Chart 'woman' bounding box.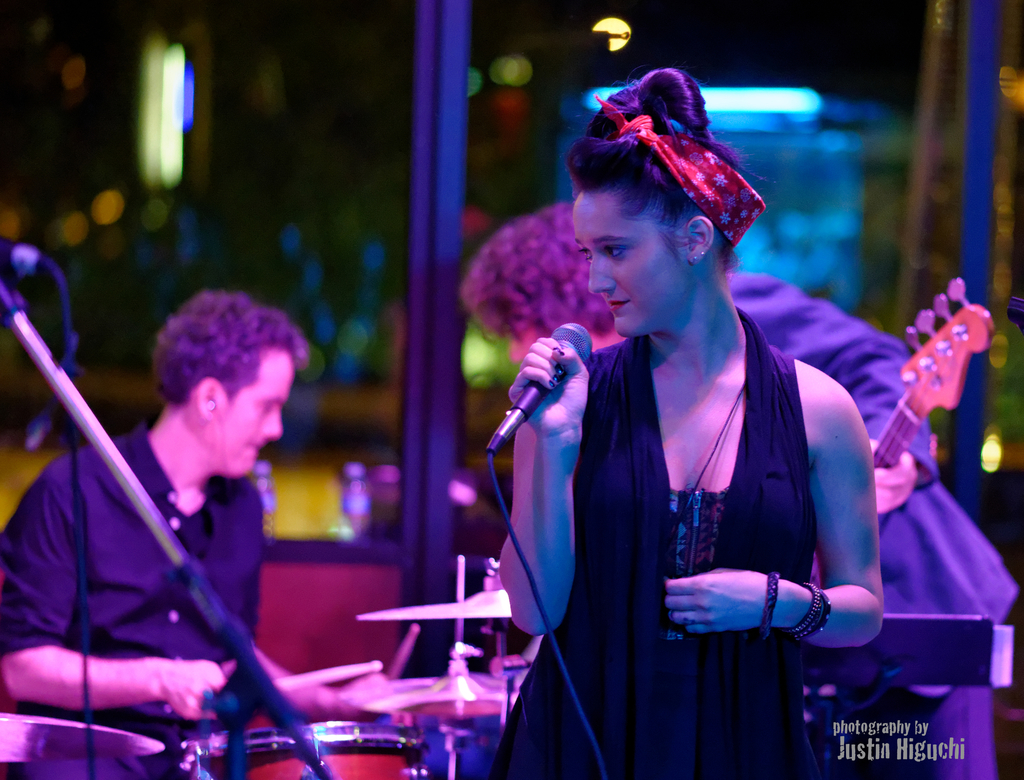
Charted: {"left": 511, "top": 77, "right": 867, "bottom": 779}.
